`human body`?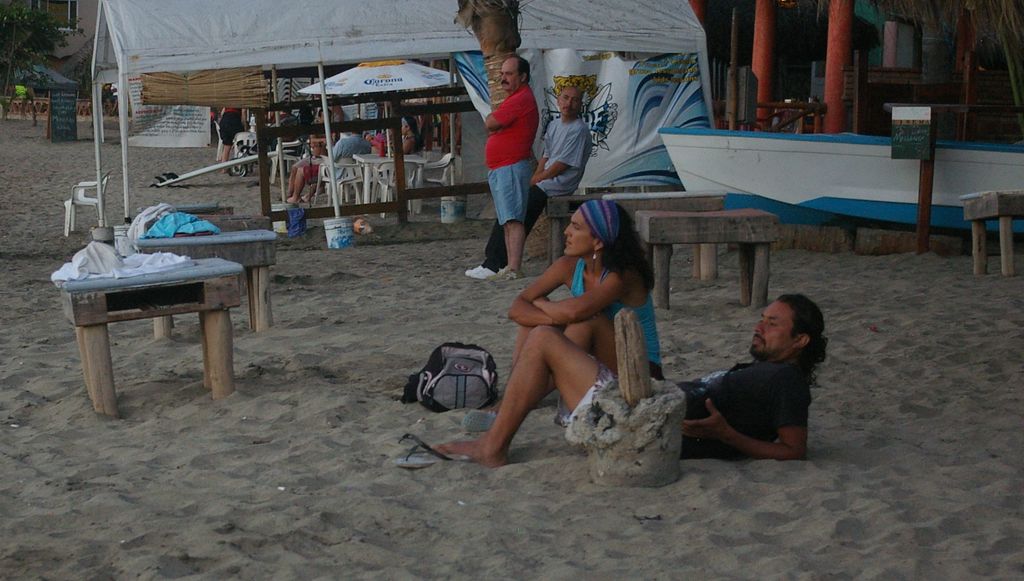
(484, 86, 538, 282)
